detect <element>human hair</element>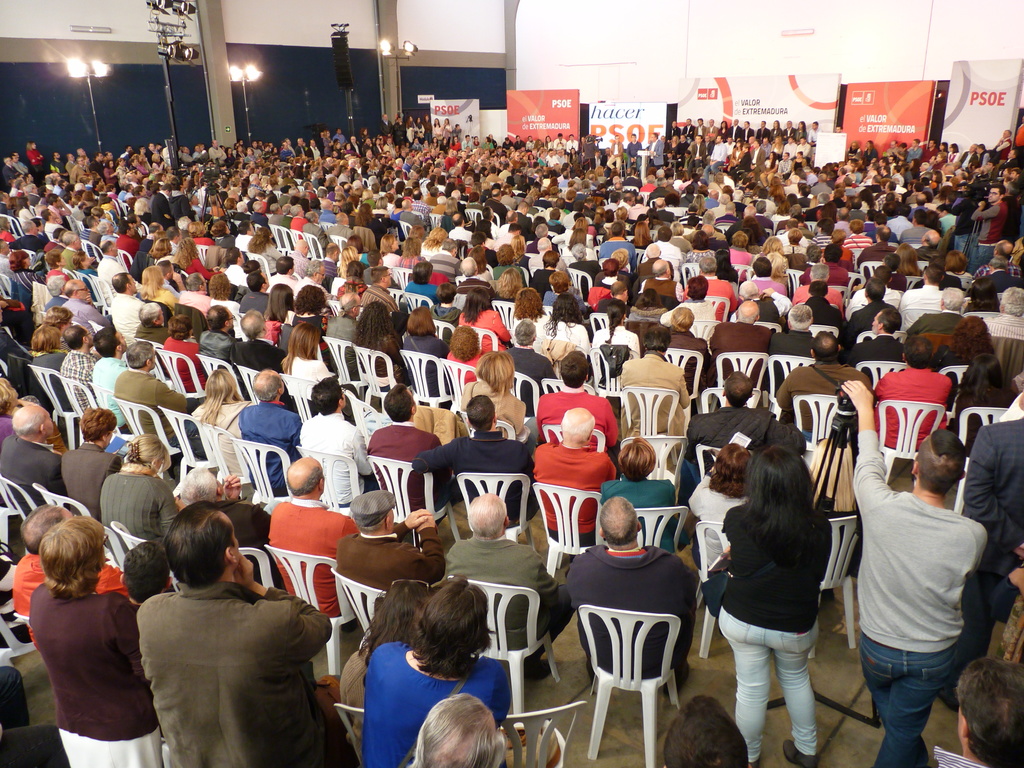
408/577/499/681
